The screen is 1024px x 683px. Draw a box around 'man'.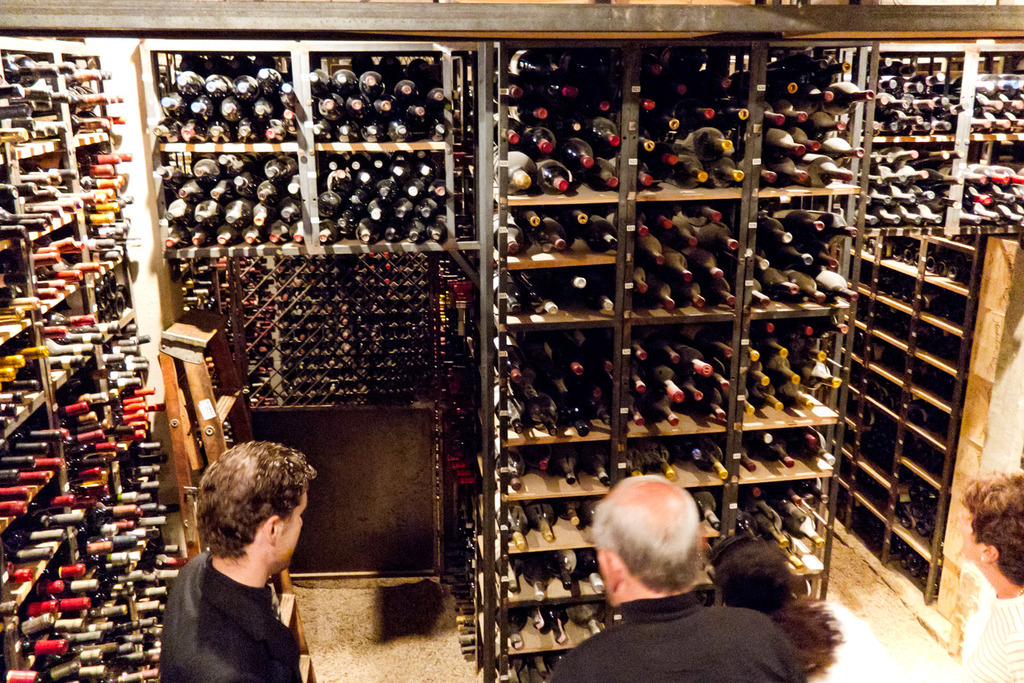
left=159, top=439, right=316, bottom=682.
